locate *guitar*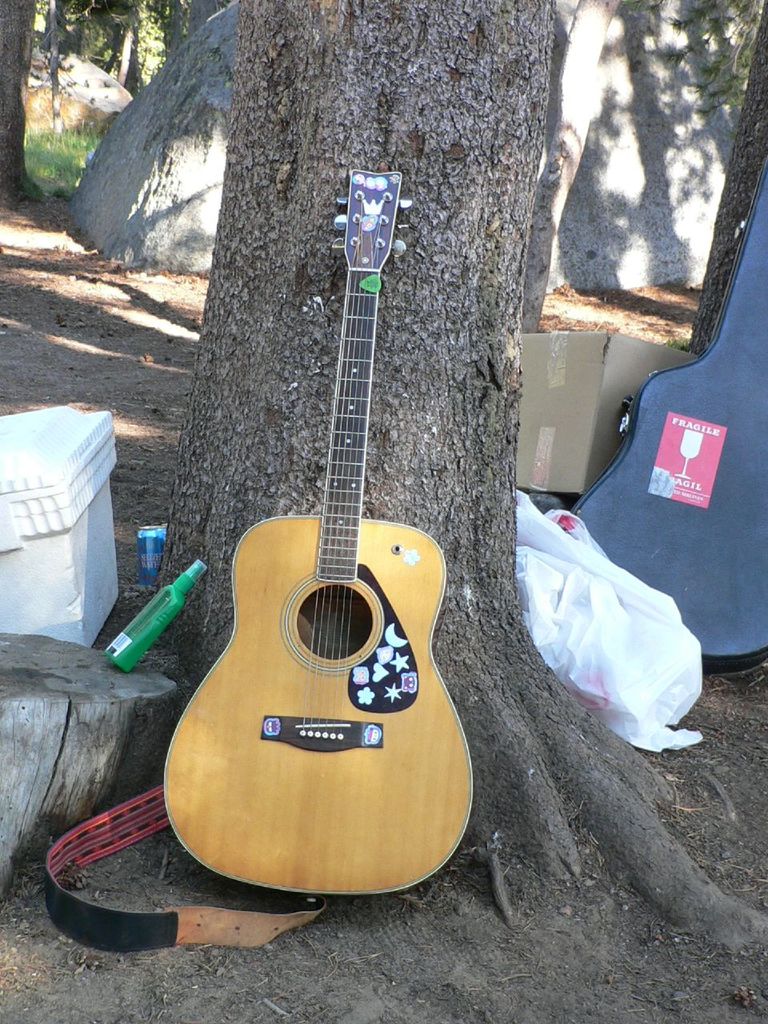
[left=150, top=146, right=502, bottom=888]
